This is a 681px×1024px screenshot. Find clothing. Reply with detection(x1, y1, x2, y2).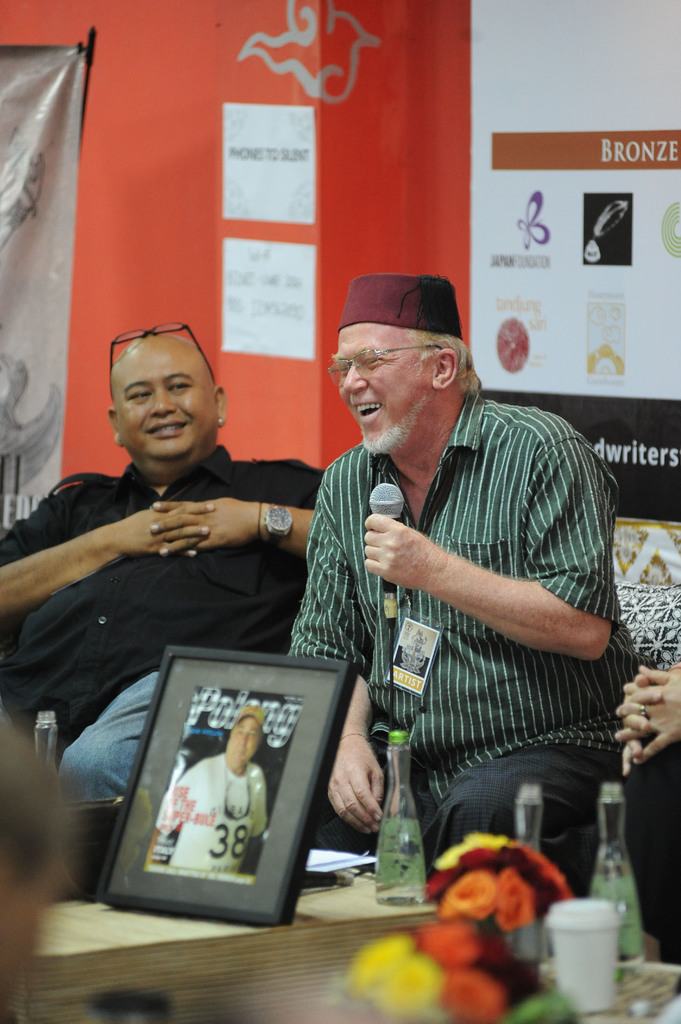
detection(623, 740, 680, 966).
